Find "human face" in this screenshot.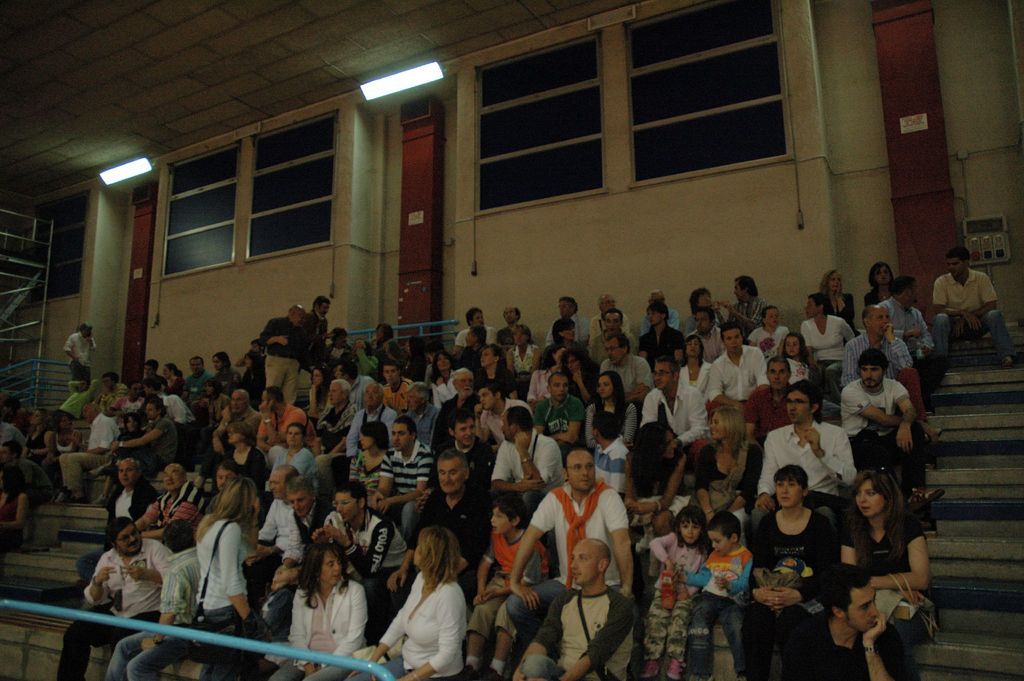
The bounding box for "human face" is {"left": 438, "top": 354, "right": 451, "bottom": 372}.
